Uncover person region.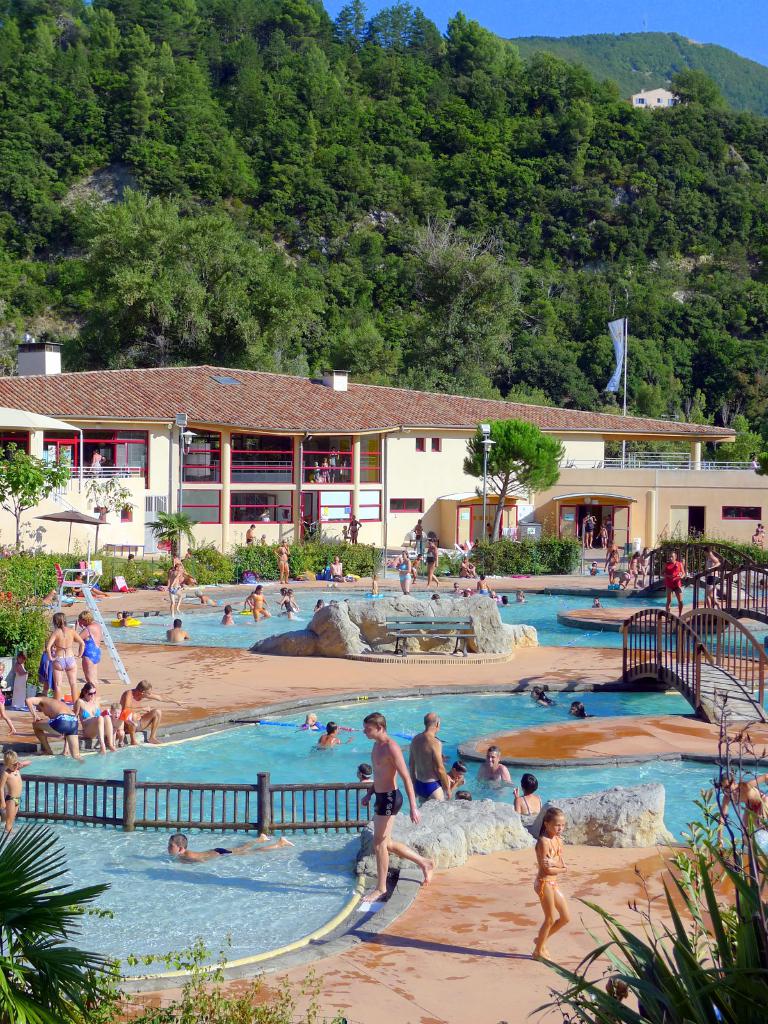
Uncovered: detection(660, 547, 685, 622).
